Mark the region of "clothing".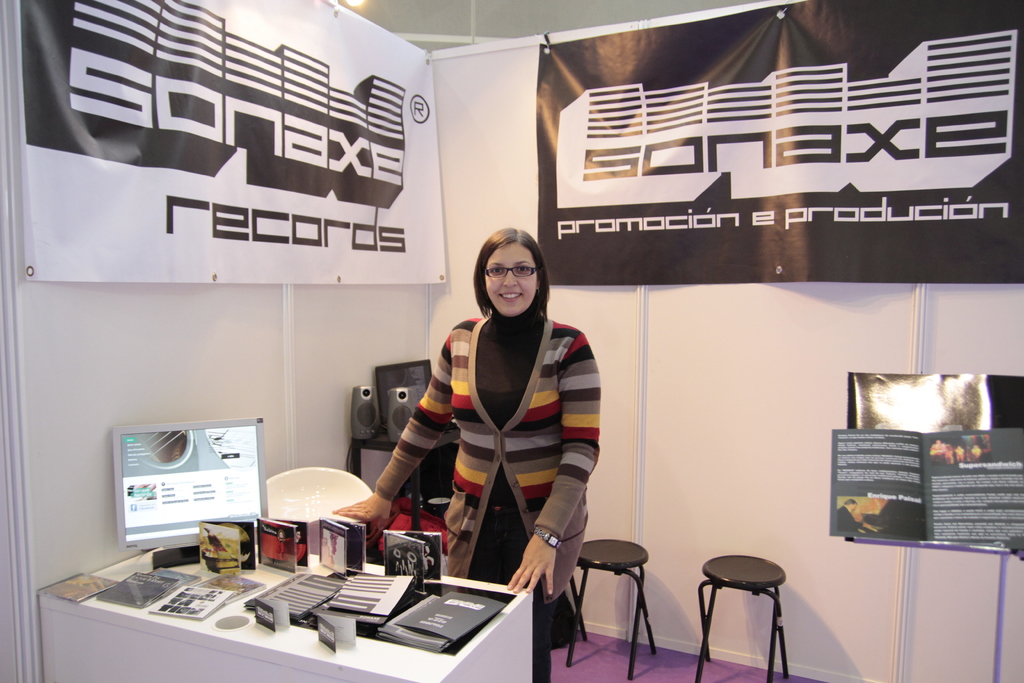
Region: 930:441:946:467.
